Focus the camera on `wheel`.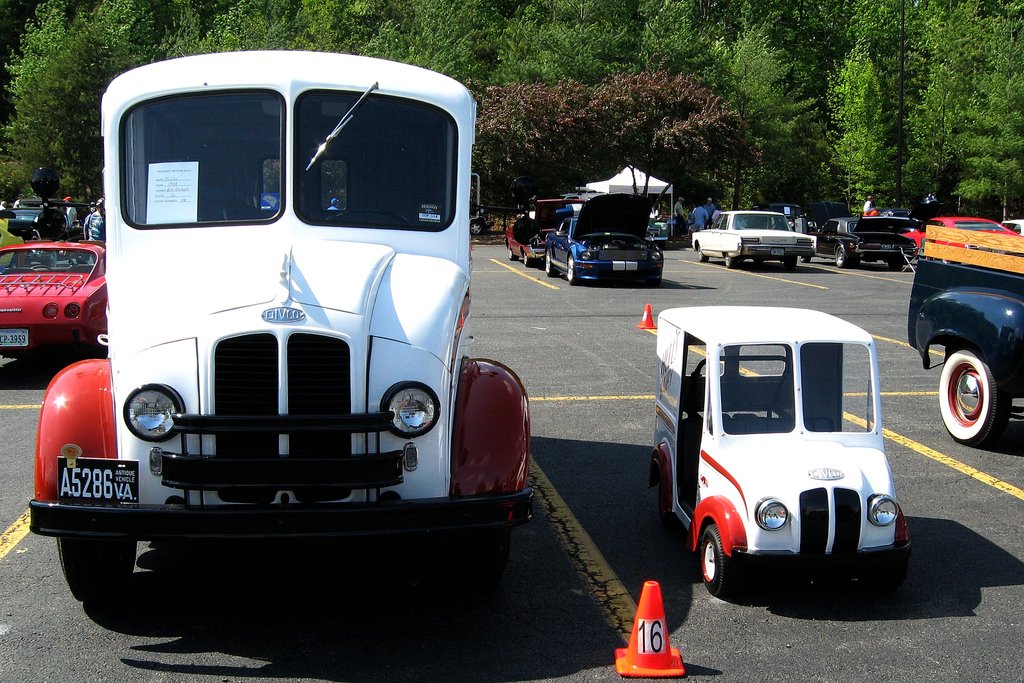
Focus region: Rect(752, 256, 764, 265).
